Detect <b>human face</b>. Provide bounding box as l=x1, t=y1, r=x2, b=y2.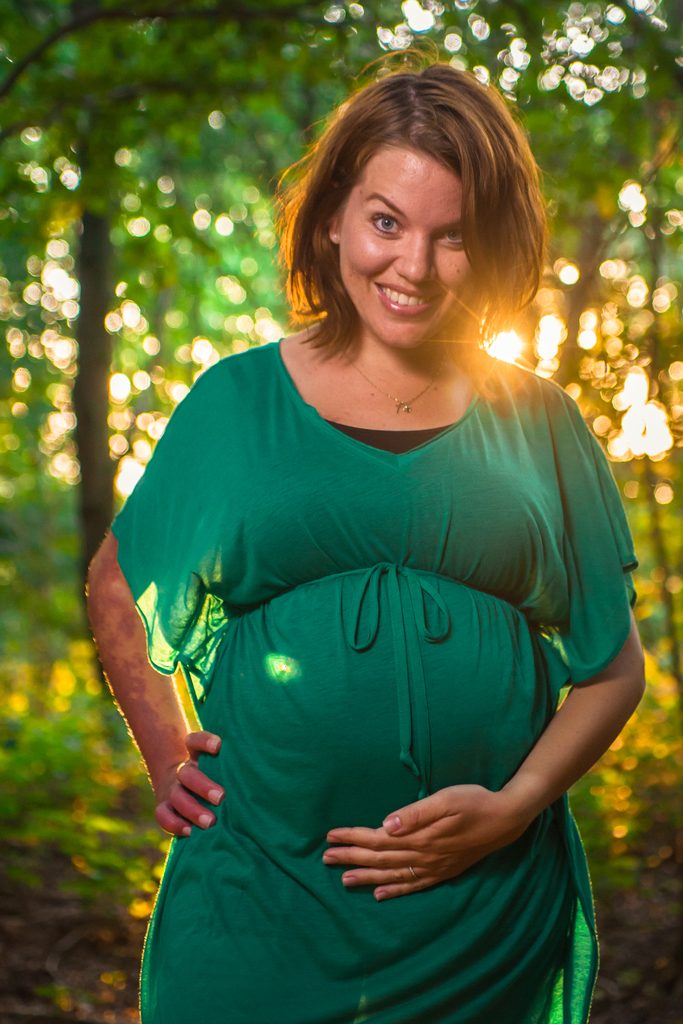
l=340, t=150, r=478, b=349.
